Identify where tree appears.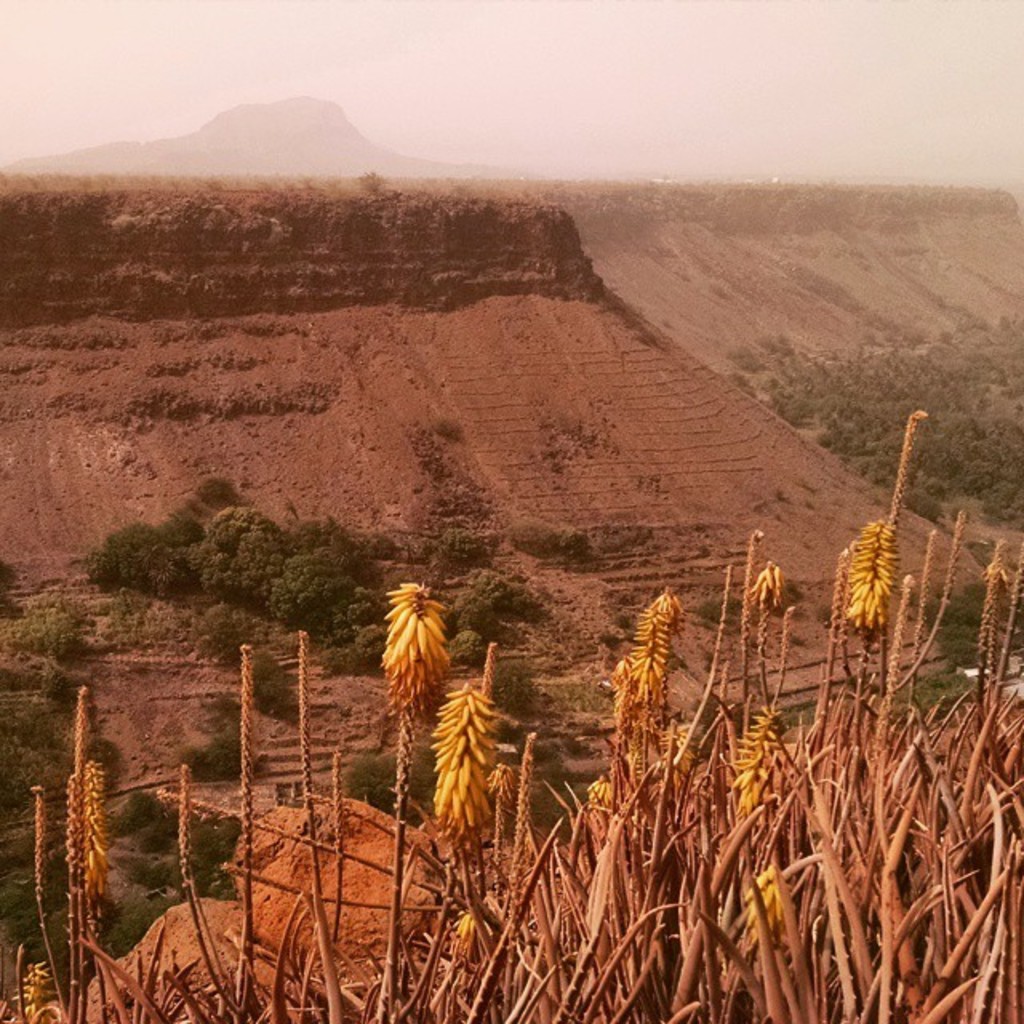
Appears at (0, 555, 18, 595).
